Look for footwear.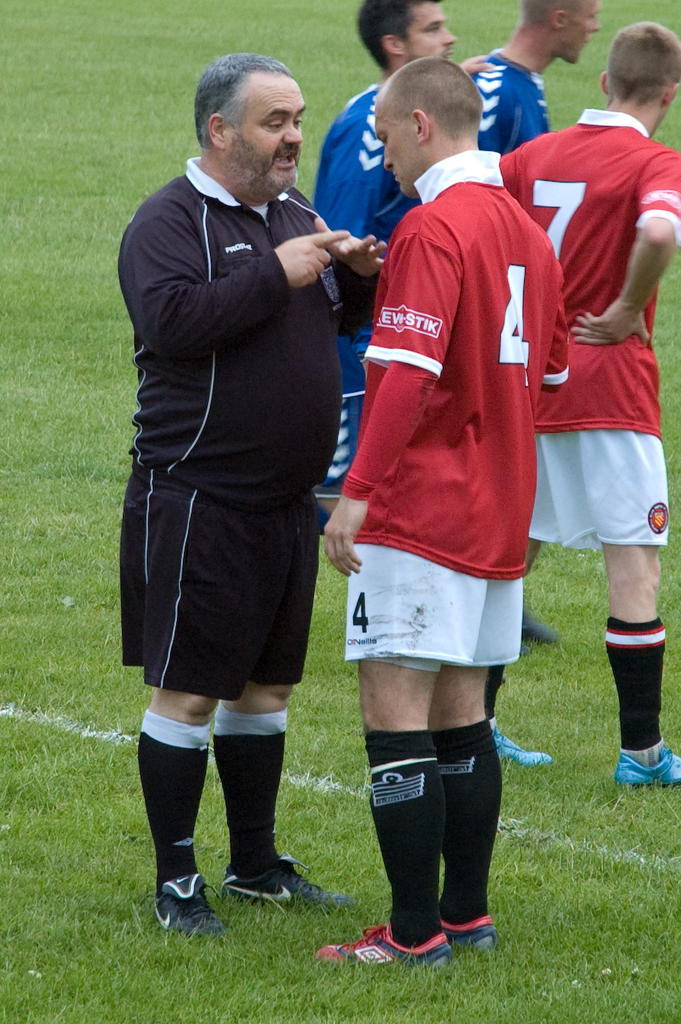
Found: 223:856:355:907.
